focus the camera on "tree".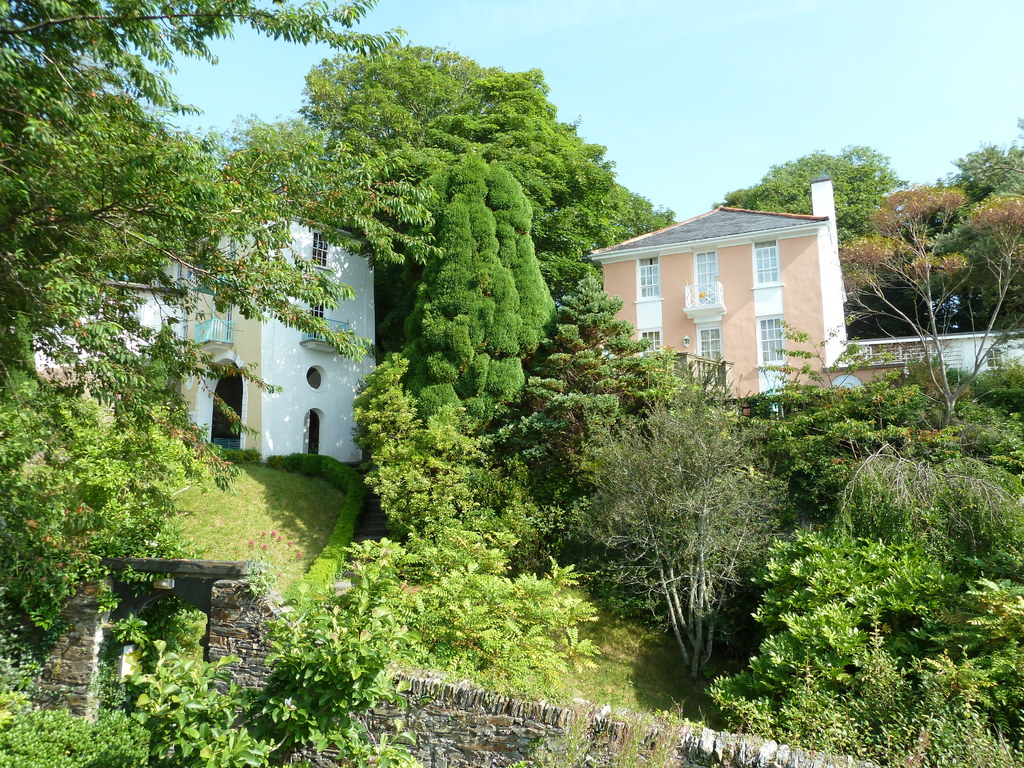
Focus region: rect(947, 142, 1023, 207).
